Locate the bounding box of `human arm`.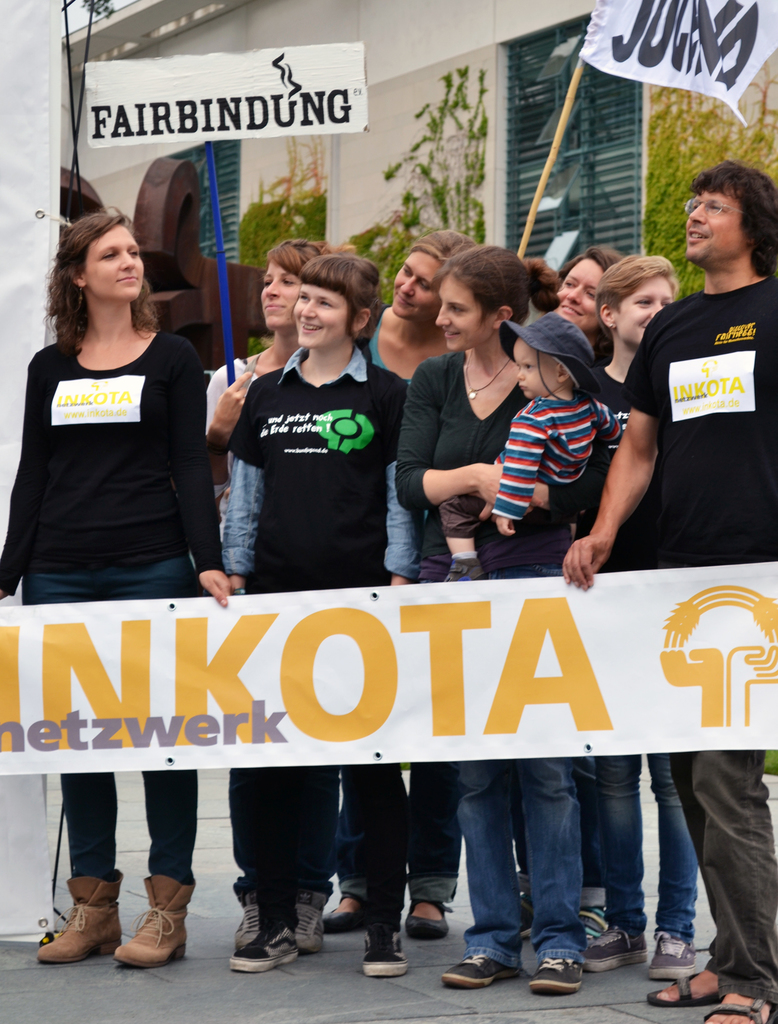
Bounding box: detection(588, 397, 623, 455).
